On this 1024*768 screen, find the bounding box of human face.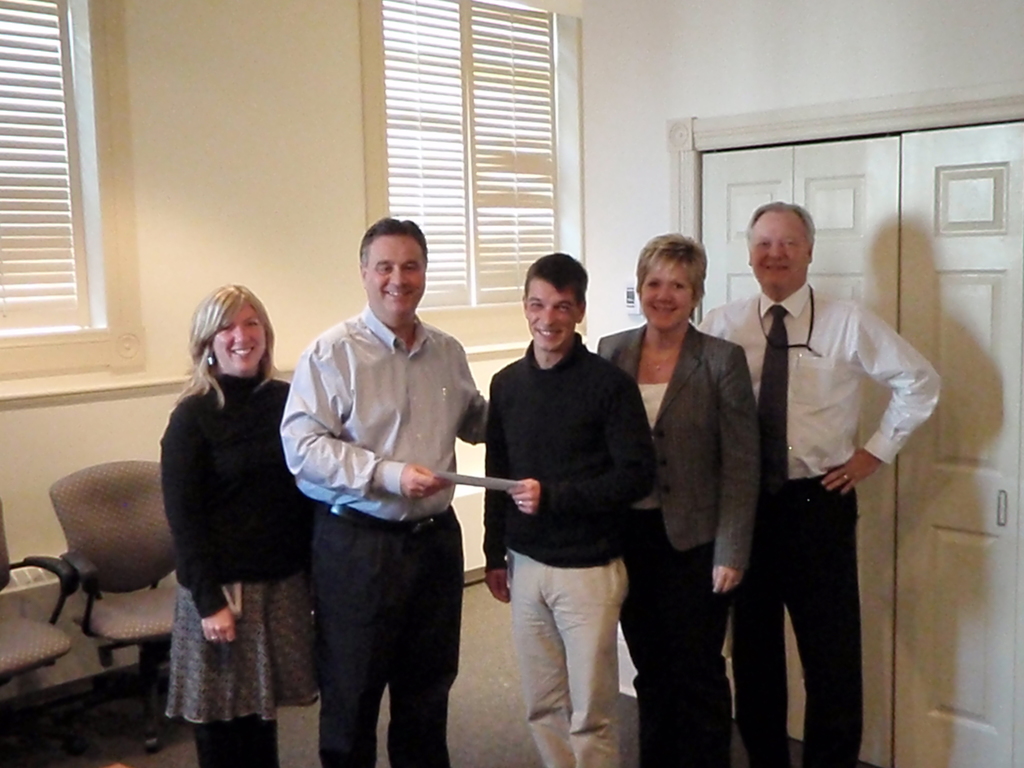
Bounding box: 639 255 692 332.
